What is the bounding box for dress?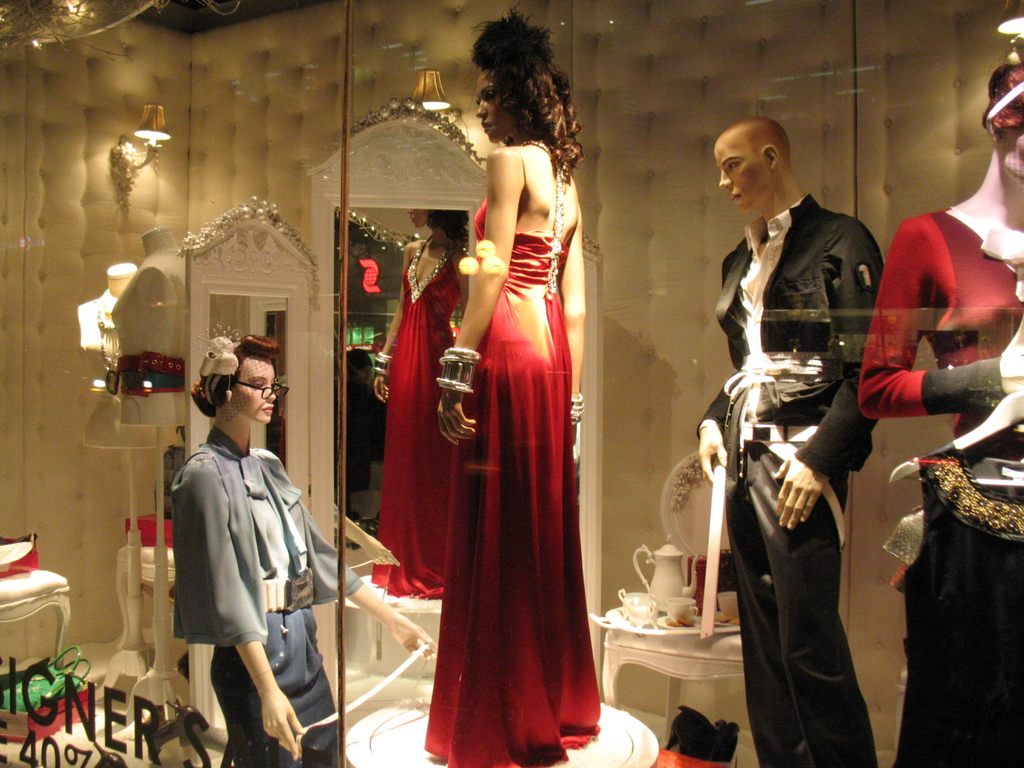
BBox(371, 232, 465, 596).
